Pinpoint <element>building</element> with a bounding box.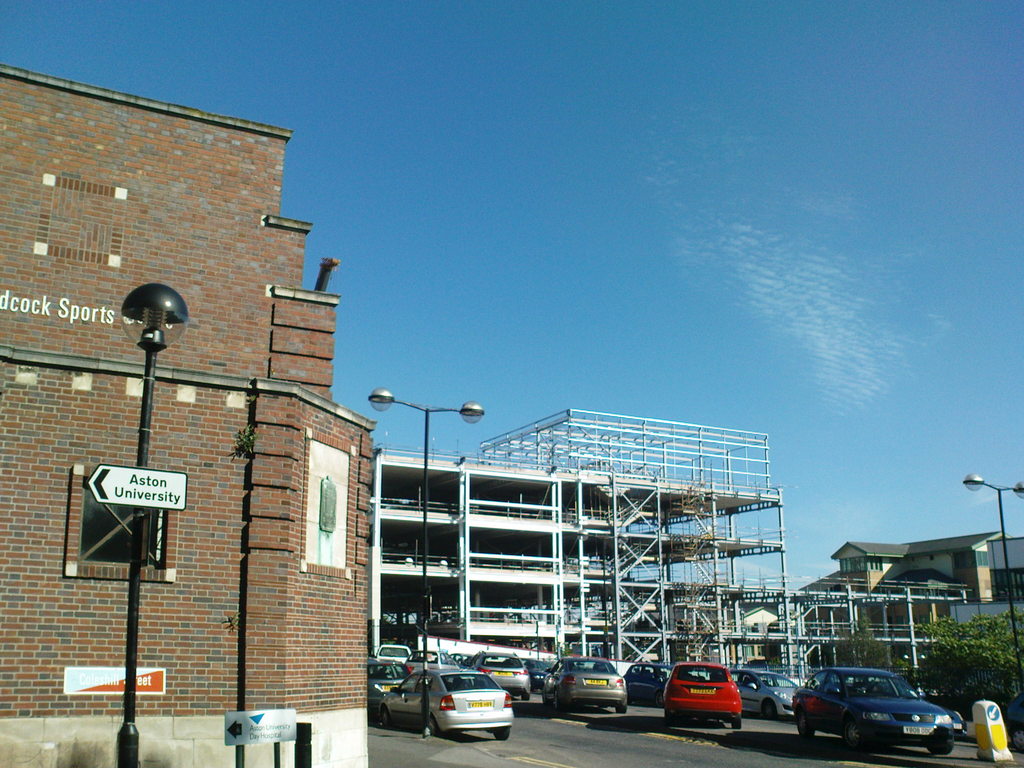
{"x1": 375, "y1": 408, "x2": 798, "y2": 695}.
